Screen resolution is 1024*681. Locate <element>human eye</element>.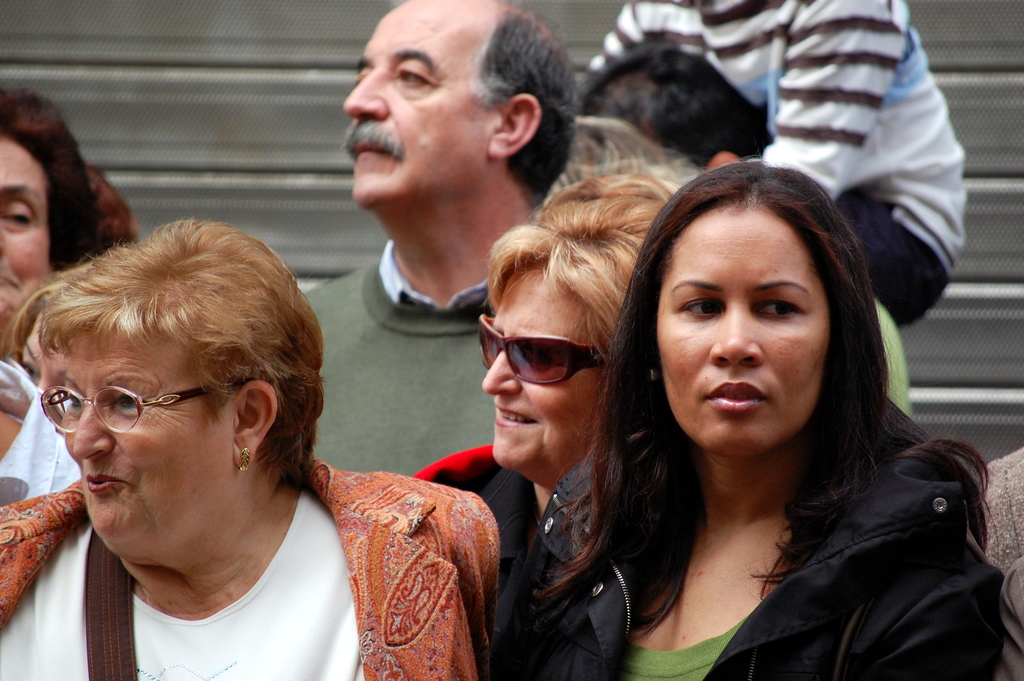
rect(0, 203, 39, 229).
